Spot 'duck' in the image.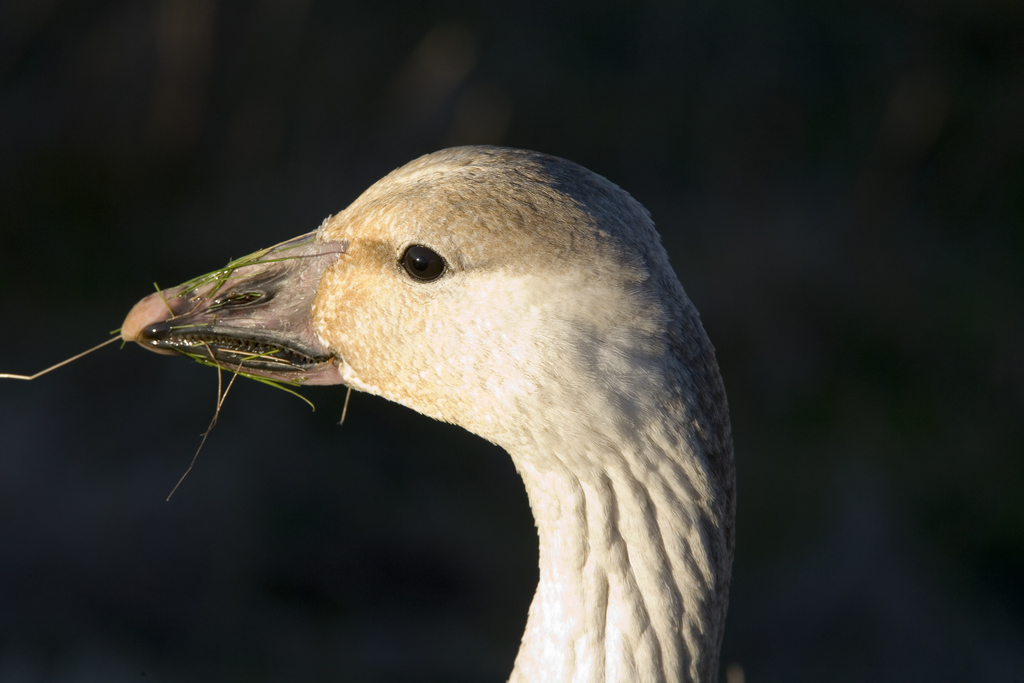
'duck' found at BBox(39, 174, 742, 675).
